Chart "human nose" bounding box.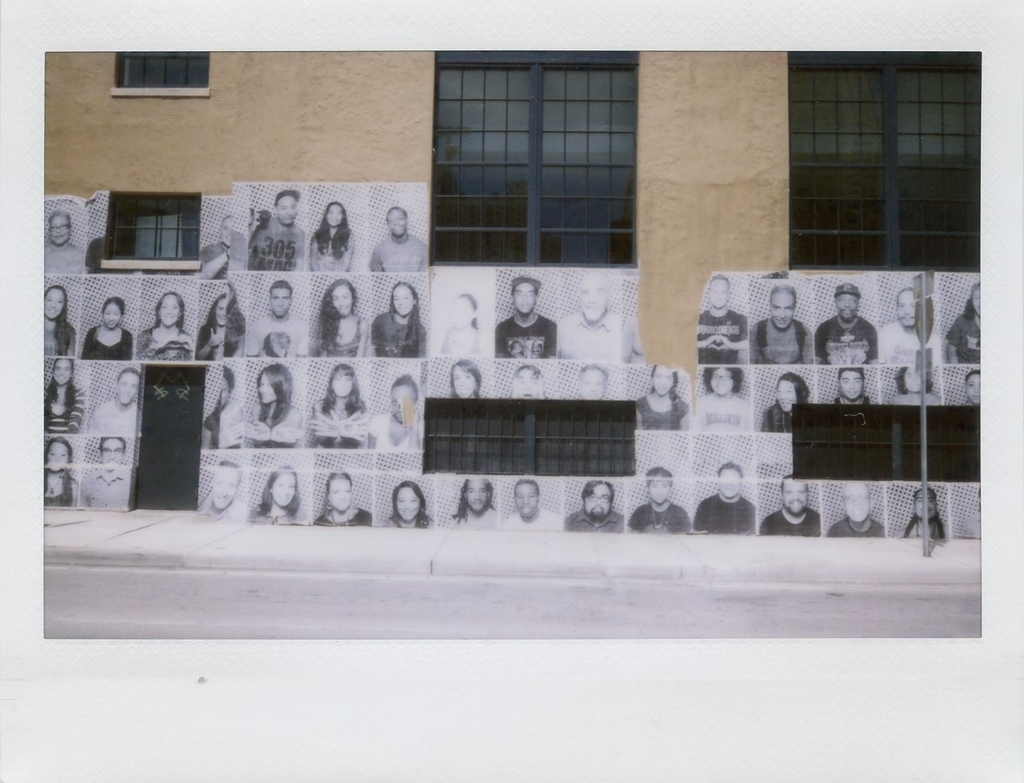
Charted: 165, 306, 171, 314.
